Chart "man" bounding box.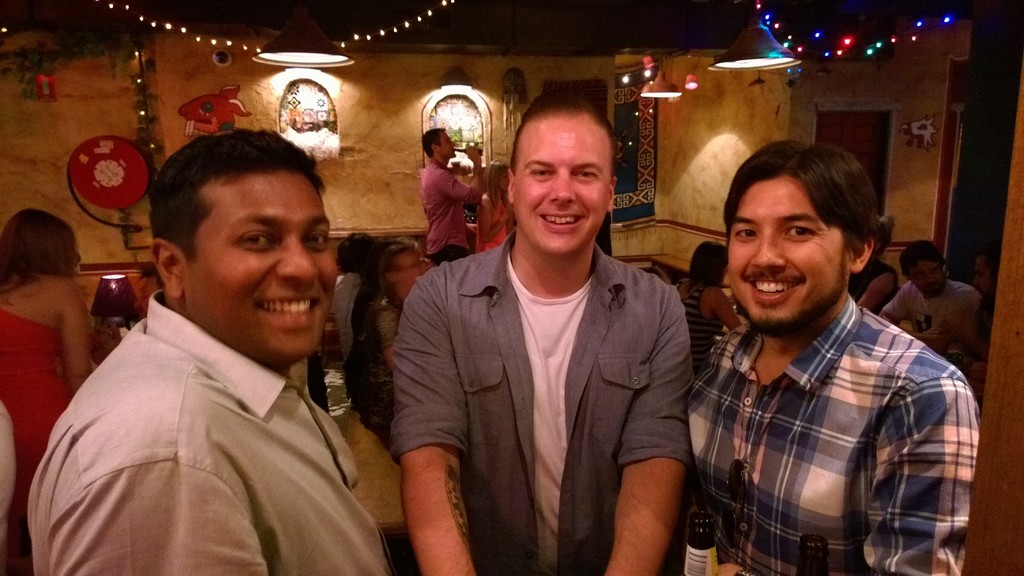
Charted: bbox(387, 91, 698, 575).
